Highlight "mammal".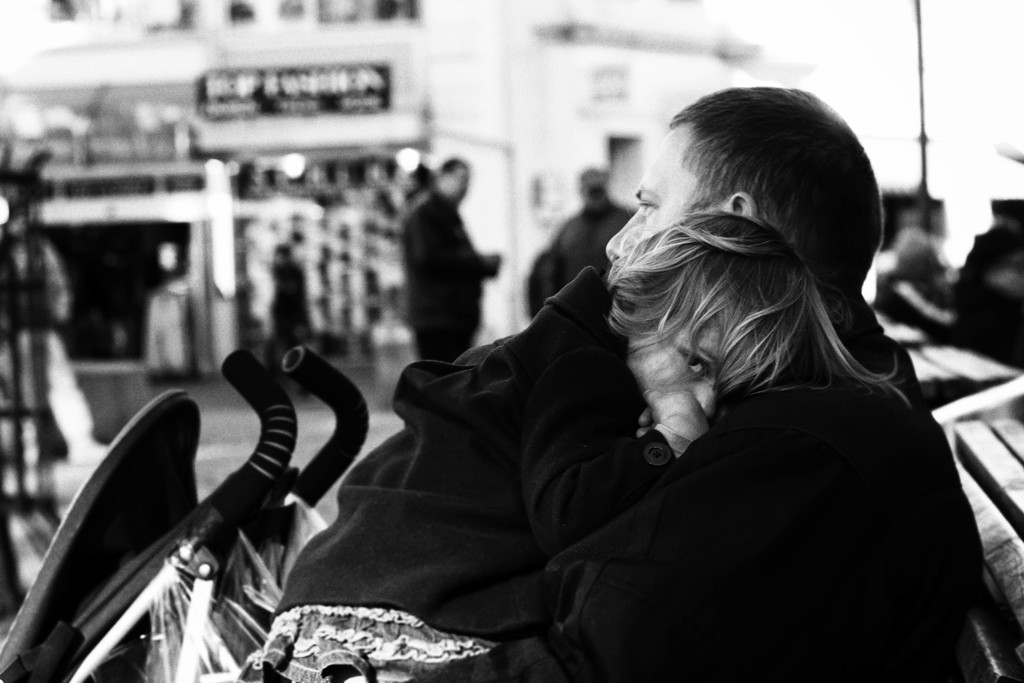
Highlighted region: locate(529, 167, 639, 322).
